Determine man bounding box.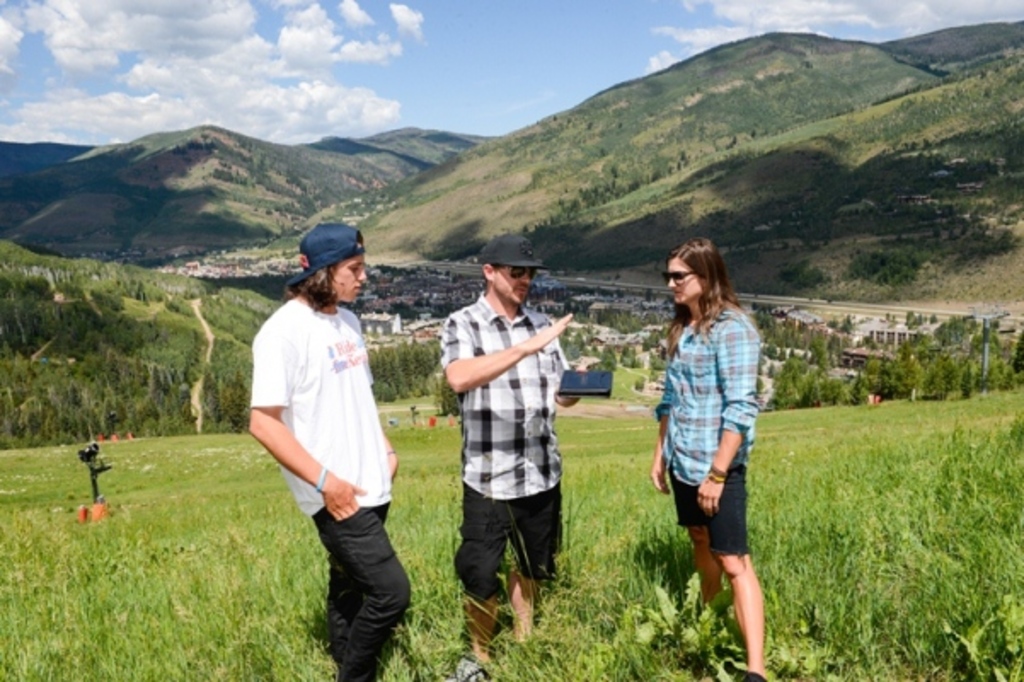
Determined: detection(252, 228, 423, 667).
